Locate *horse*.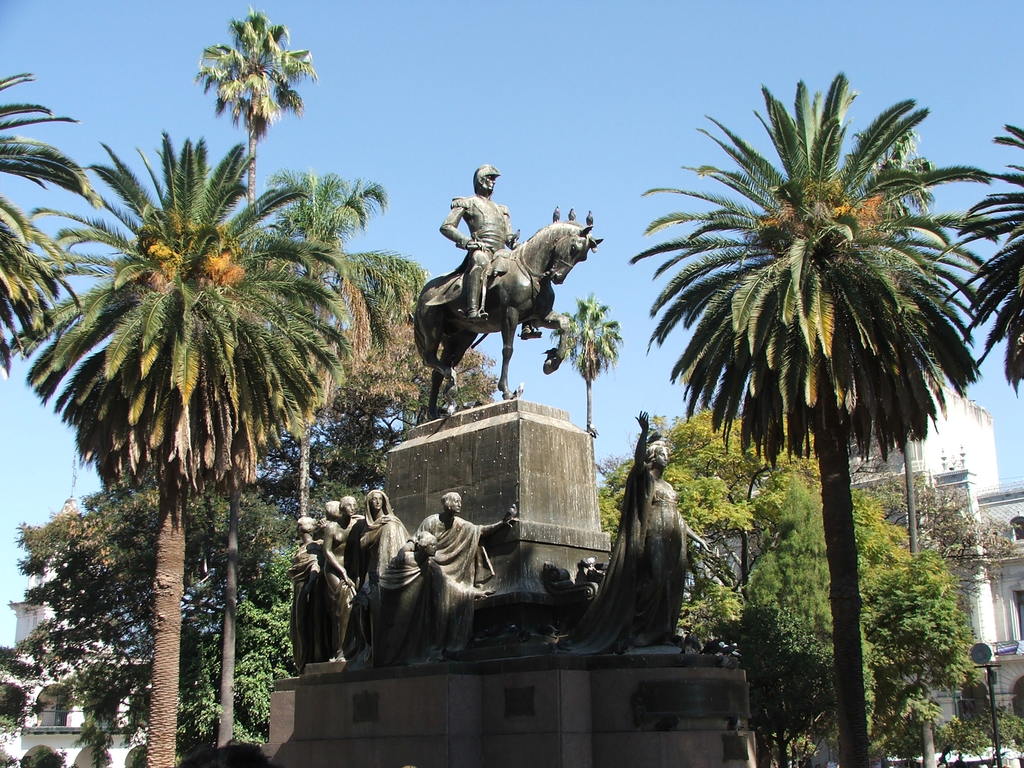
Bounding box: bbox=[410, 219, 605, 422].
